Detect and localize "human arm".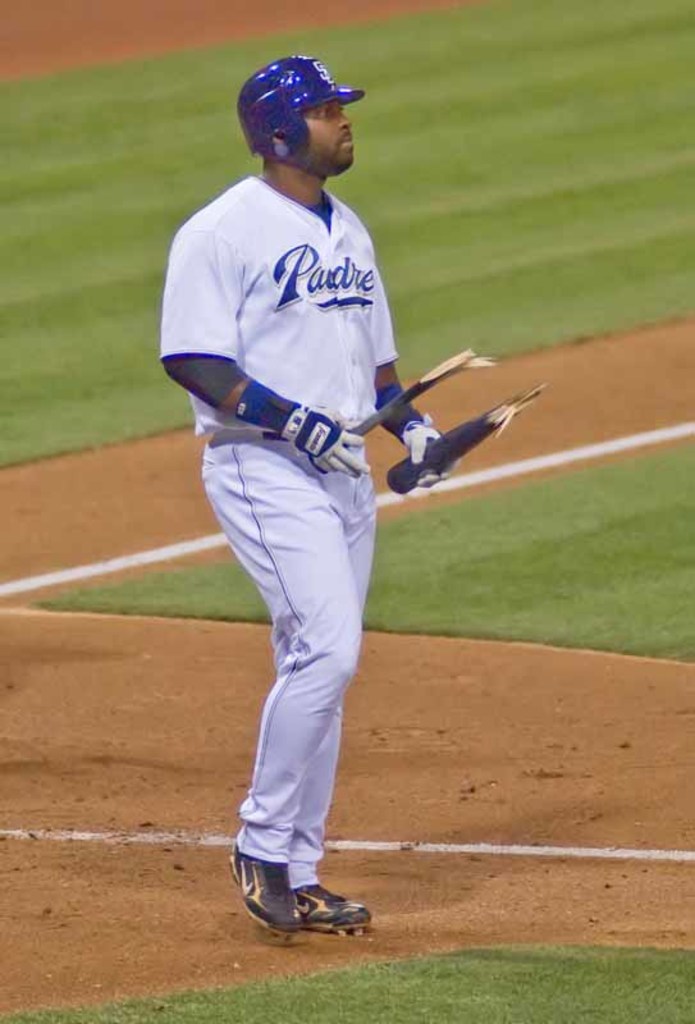
Localized at Rect(159, 225, 372, 477).
